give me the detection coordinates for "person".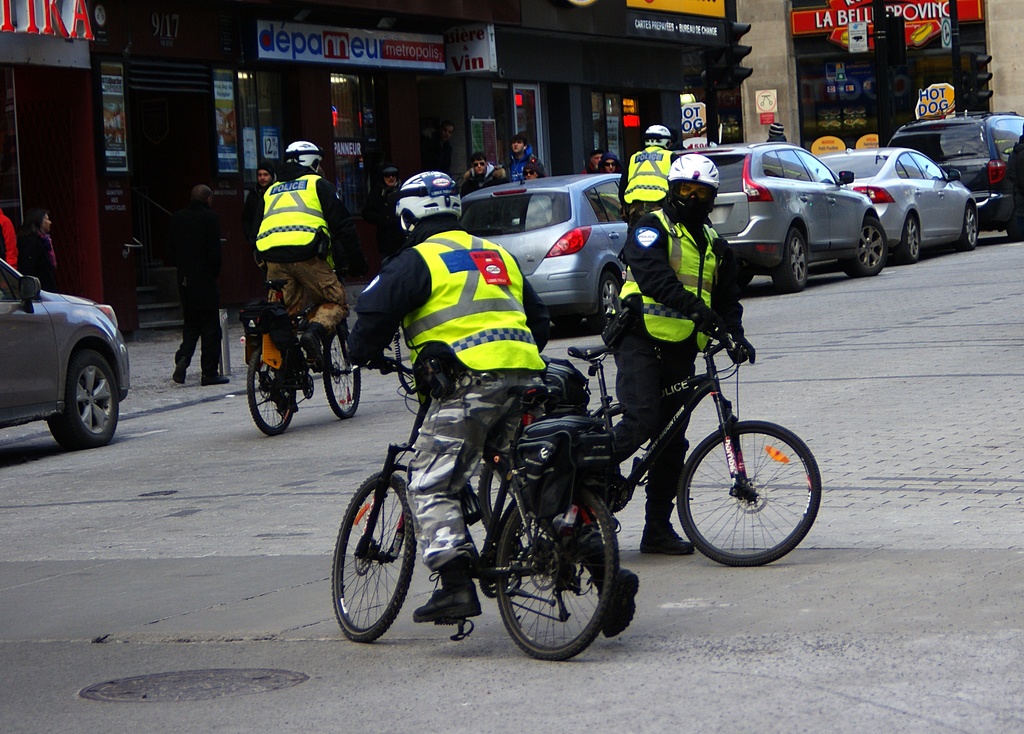
bbox(521, 158, 545, 182).
